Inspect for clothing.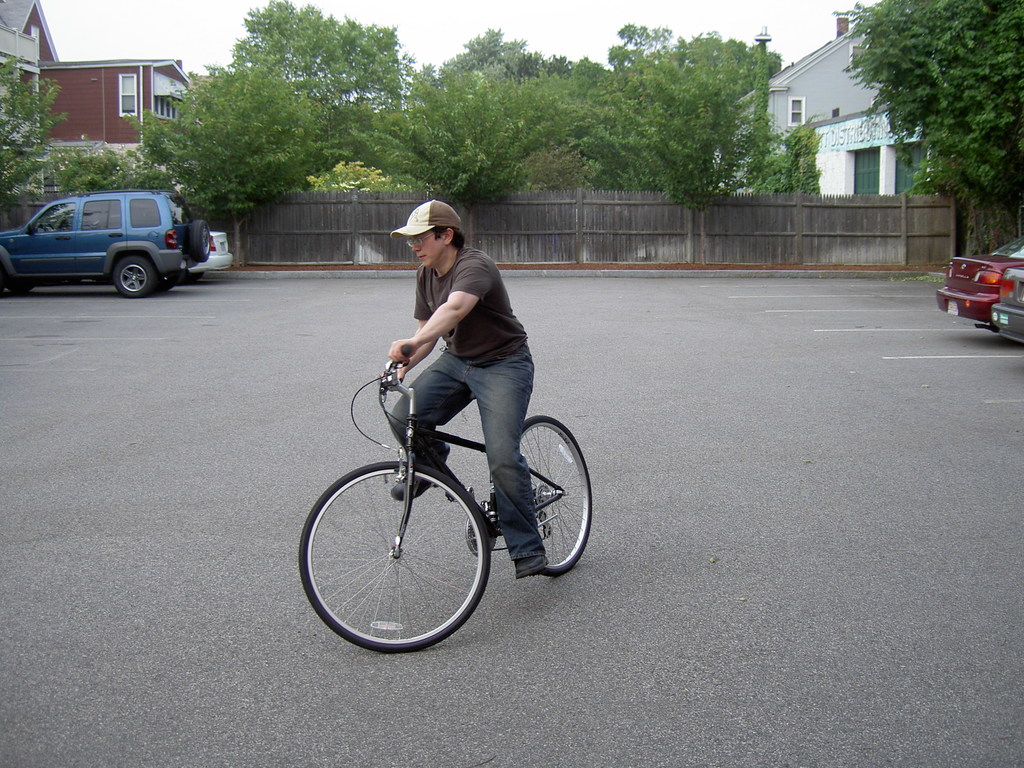
Inspection: (387,248,530,556).
